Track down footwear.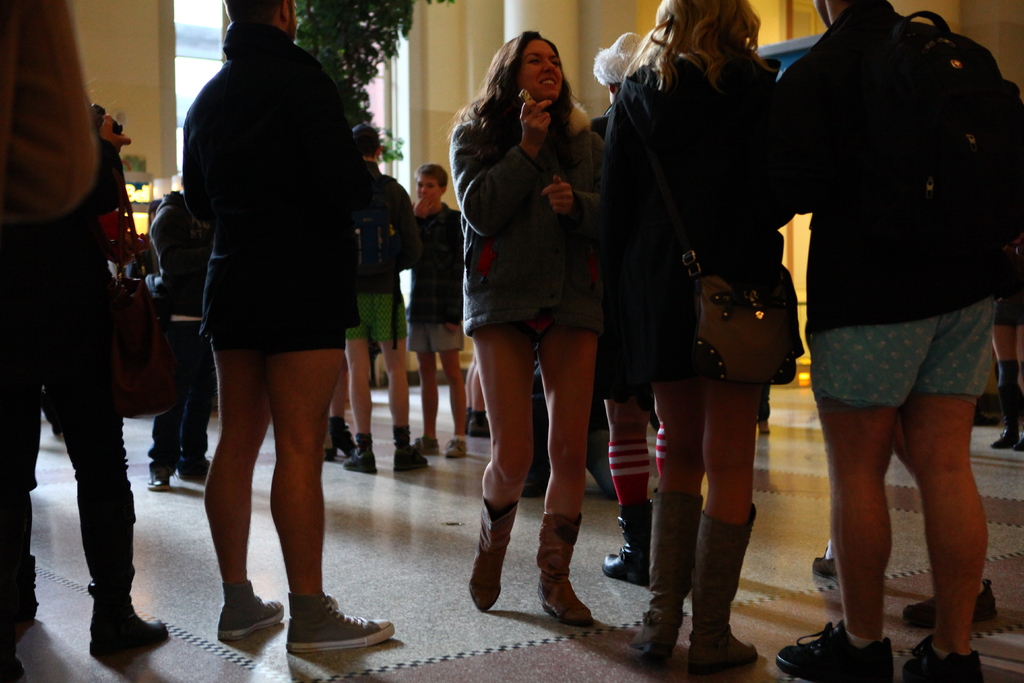
Tracked to BBox(601, 495, 650, 585).
